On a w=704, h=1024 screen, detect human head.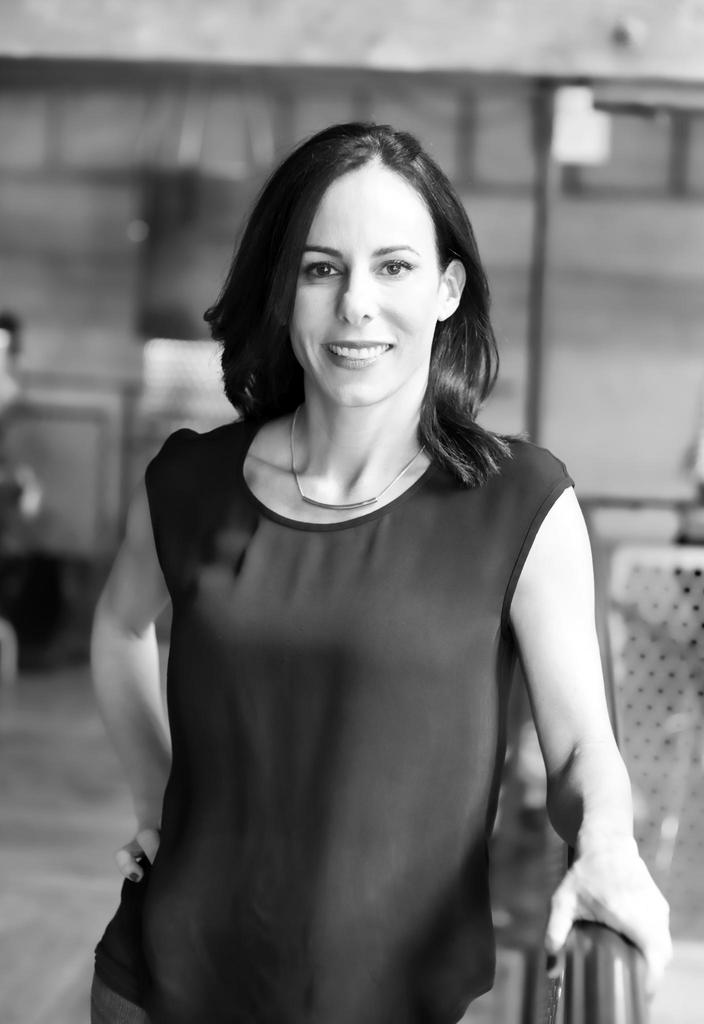
bbox=(227, 125, 489, 412).
